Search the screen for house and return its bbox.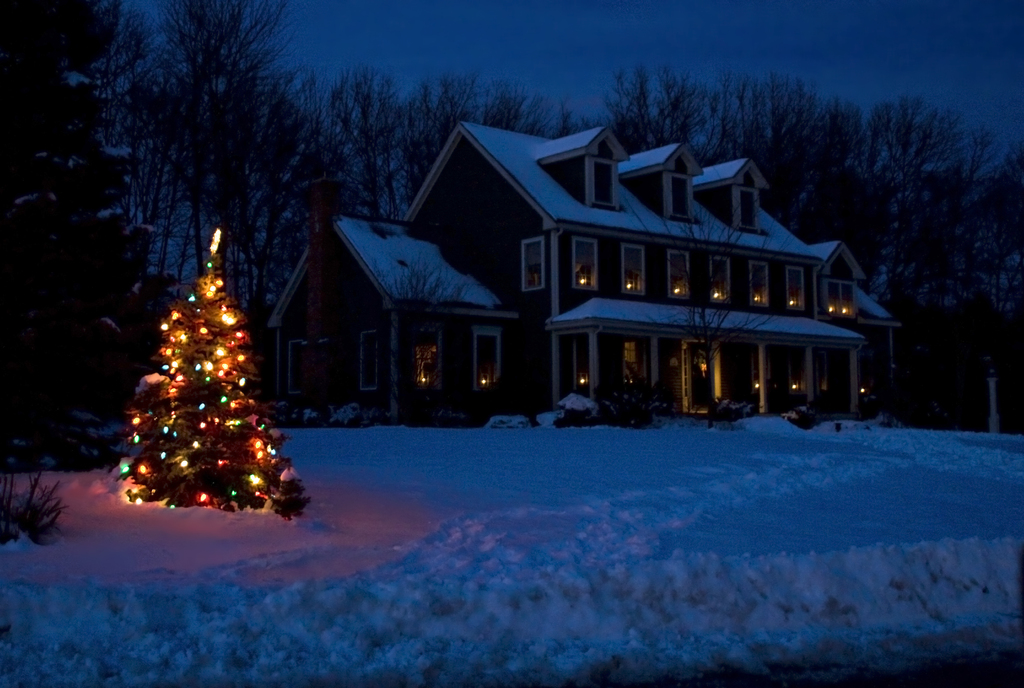
Found: x1=278 y1=218 x2=508 y2=415.
